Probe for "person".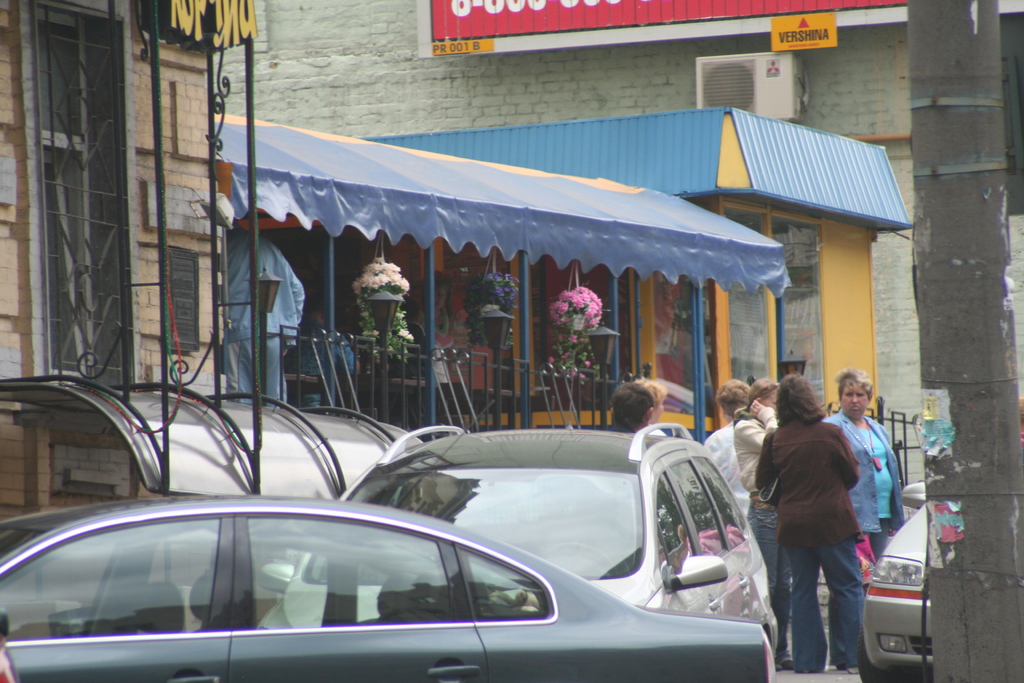
Probe result: rect(1016, 393, 1023, 446).
